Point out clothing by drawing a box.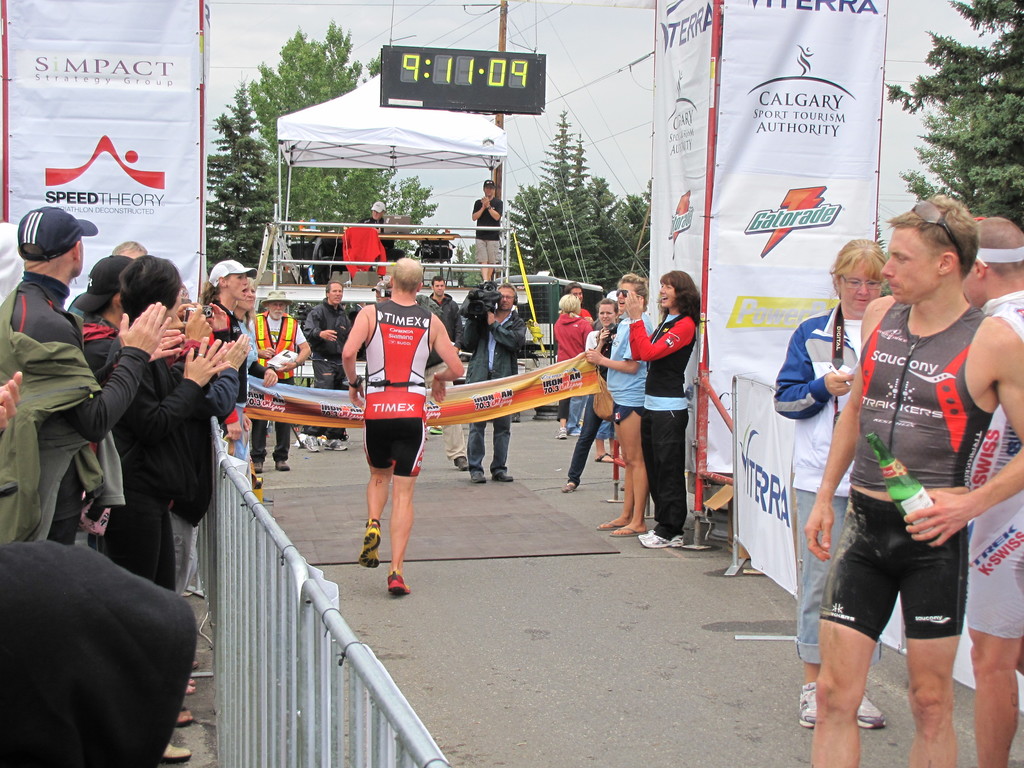
[965,278,1023,636].
